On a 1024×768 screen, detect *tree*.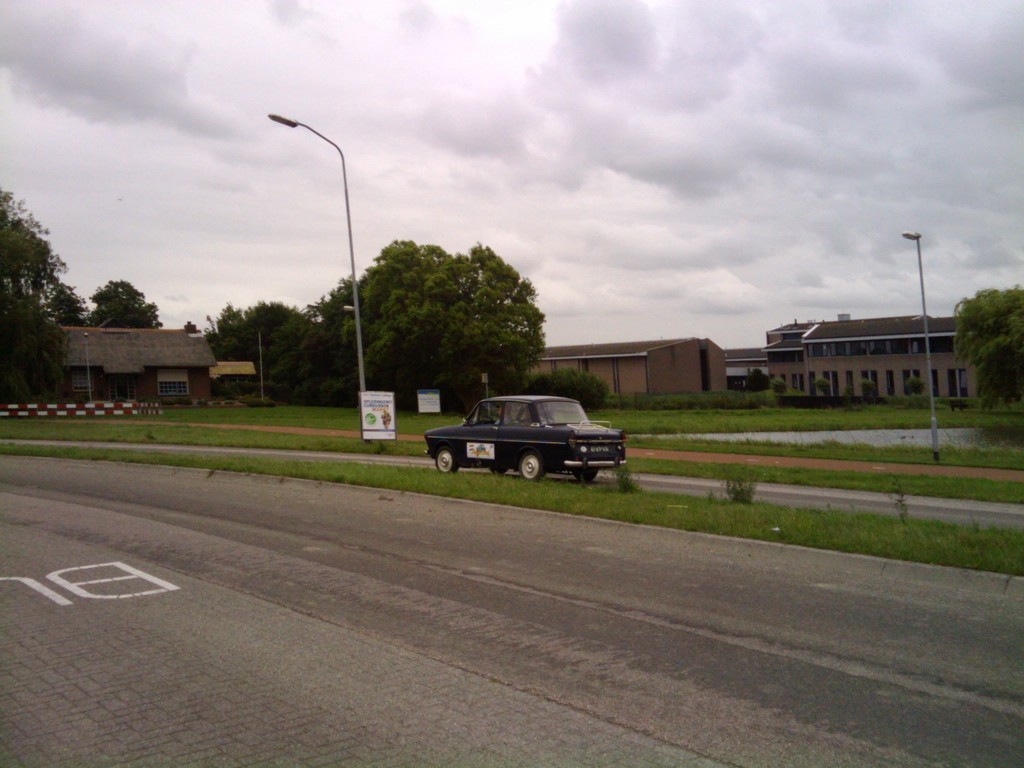
(x1=0, y1=193, x2=82, y2=413).
